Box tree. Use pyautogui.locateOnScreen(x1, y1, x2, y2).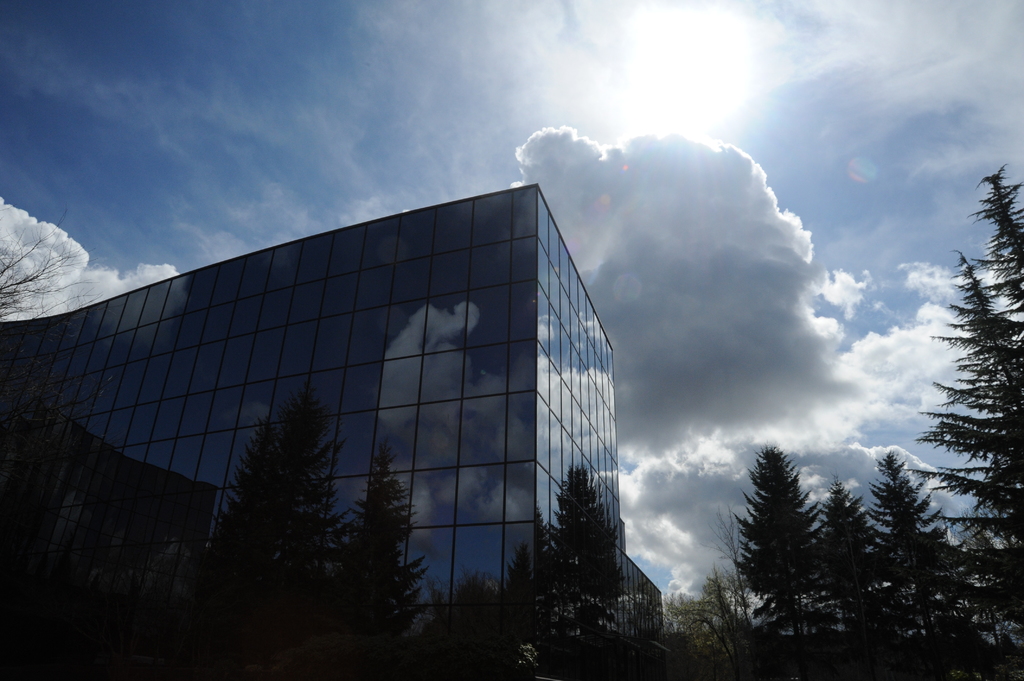
pyautogui.locateOnScreen(692, 502, 764, 650).
